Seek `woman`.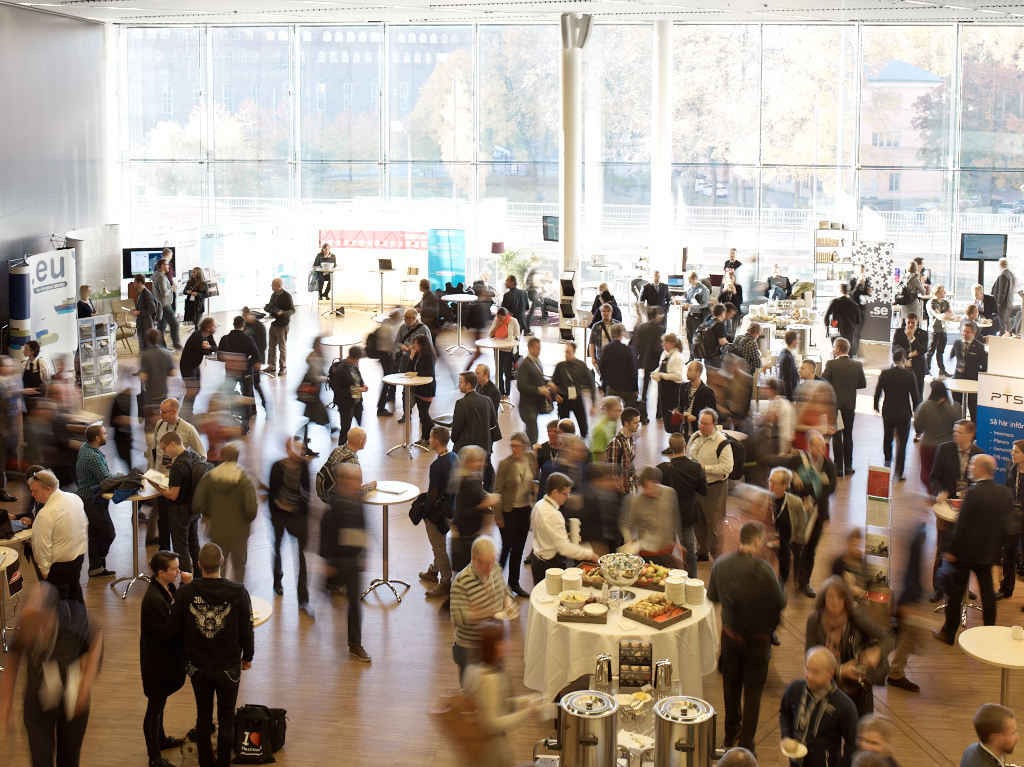
region(439, 533, 519, 701).
